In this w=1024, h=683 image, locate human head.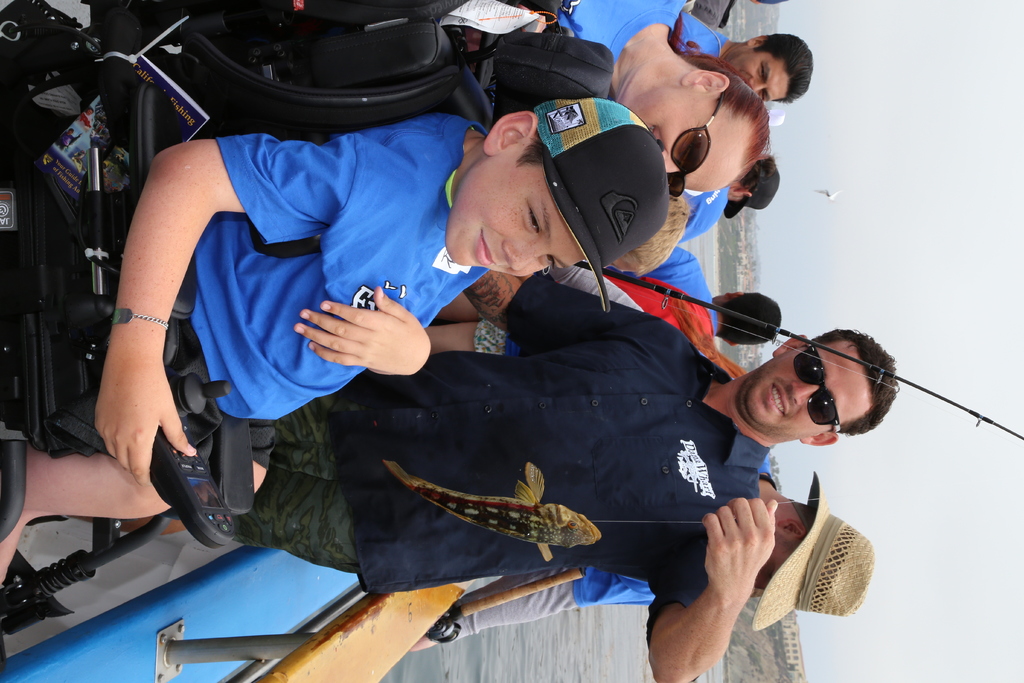
Bounding box: box=[753, 471, 876, 634].
